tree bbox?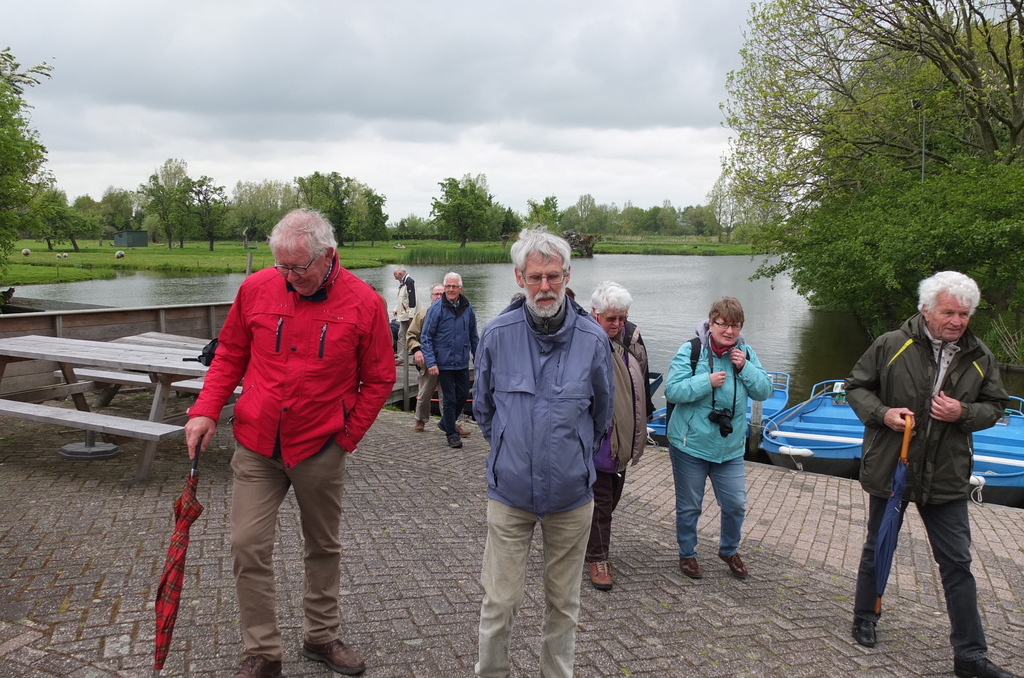
{"x1": 219, "y1": 175, "x2": 295, "y2": 249}
